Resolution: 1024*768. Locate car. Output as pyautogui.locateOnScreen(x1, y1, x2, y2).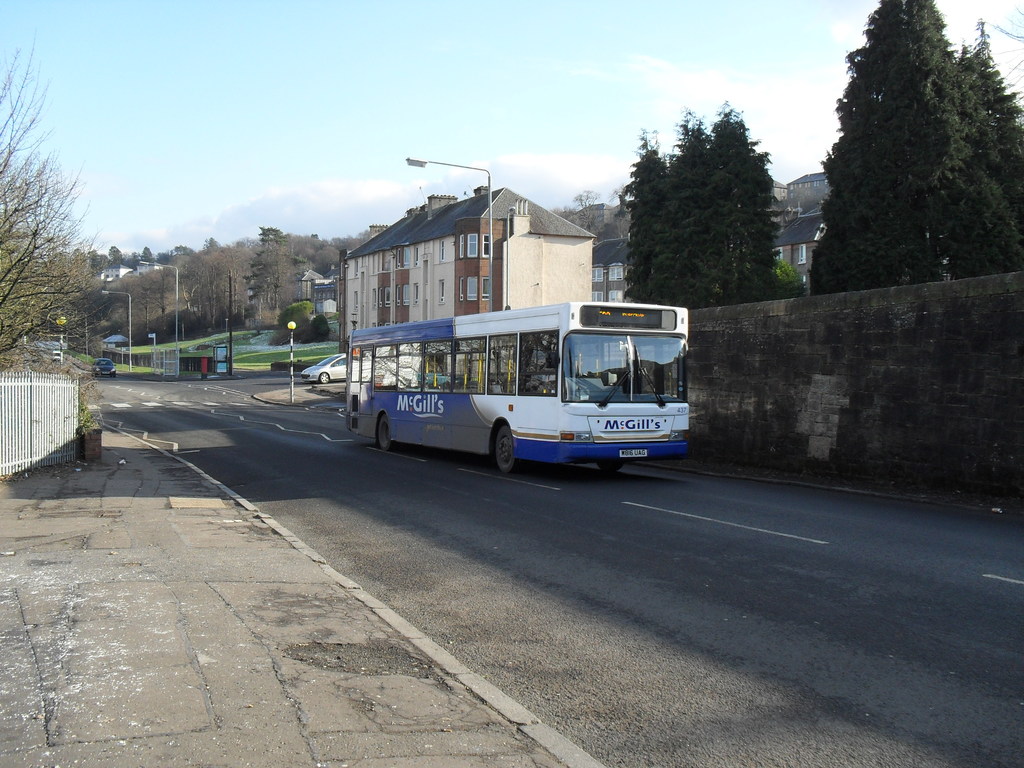
pyautogui.locateOnScreen(91, 357, 115, 378).
